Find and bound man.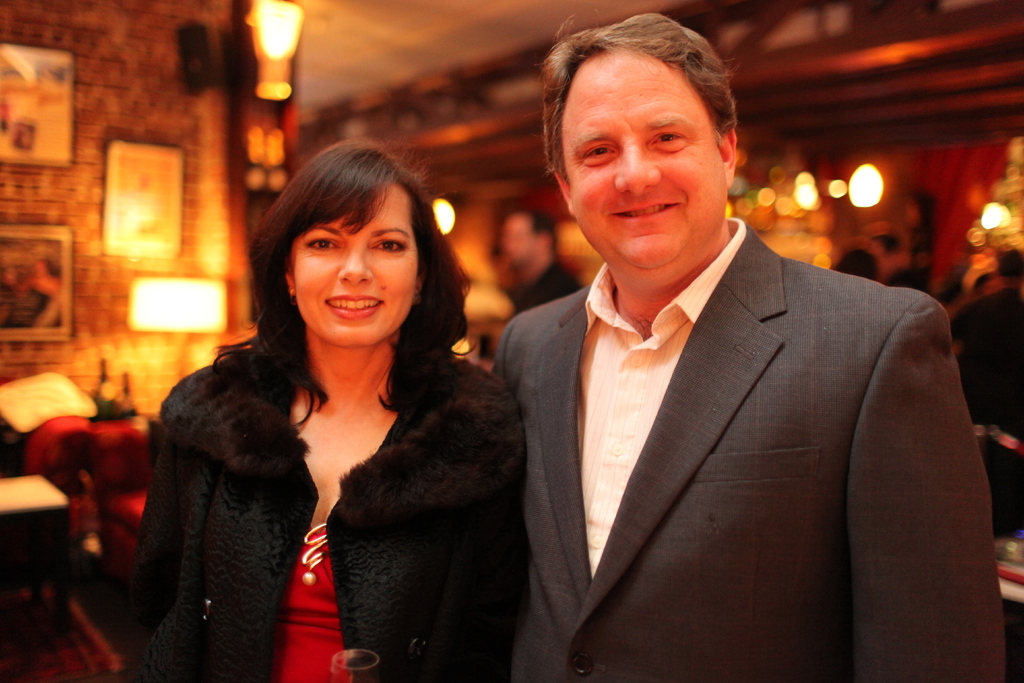
Bound: bbox(506, 206, 586, 317).
